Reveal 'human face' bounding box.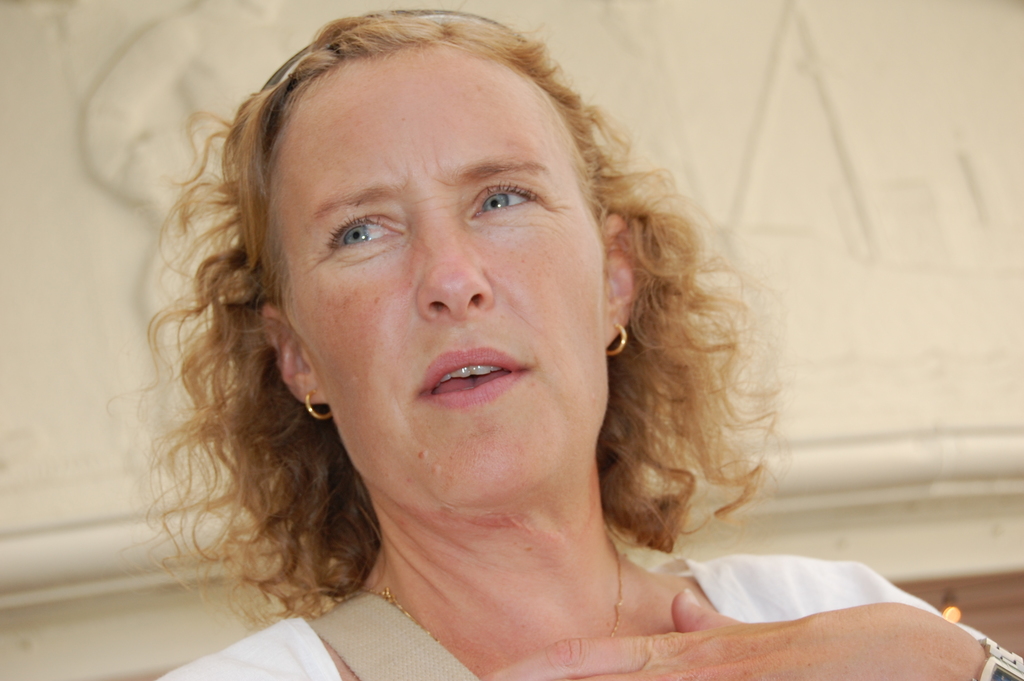
Revealed: [x1=282, y1=46, x2=602, y2=514].
